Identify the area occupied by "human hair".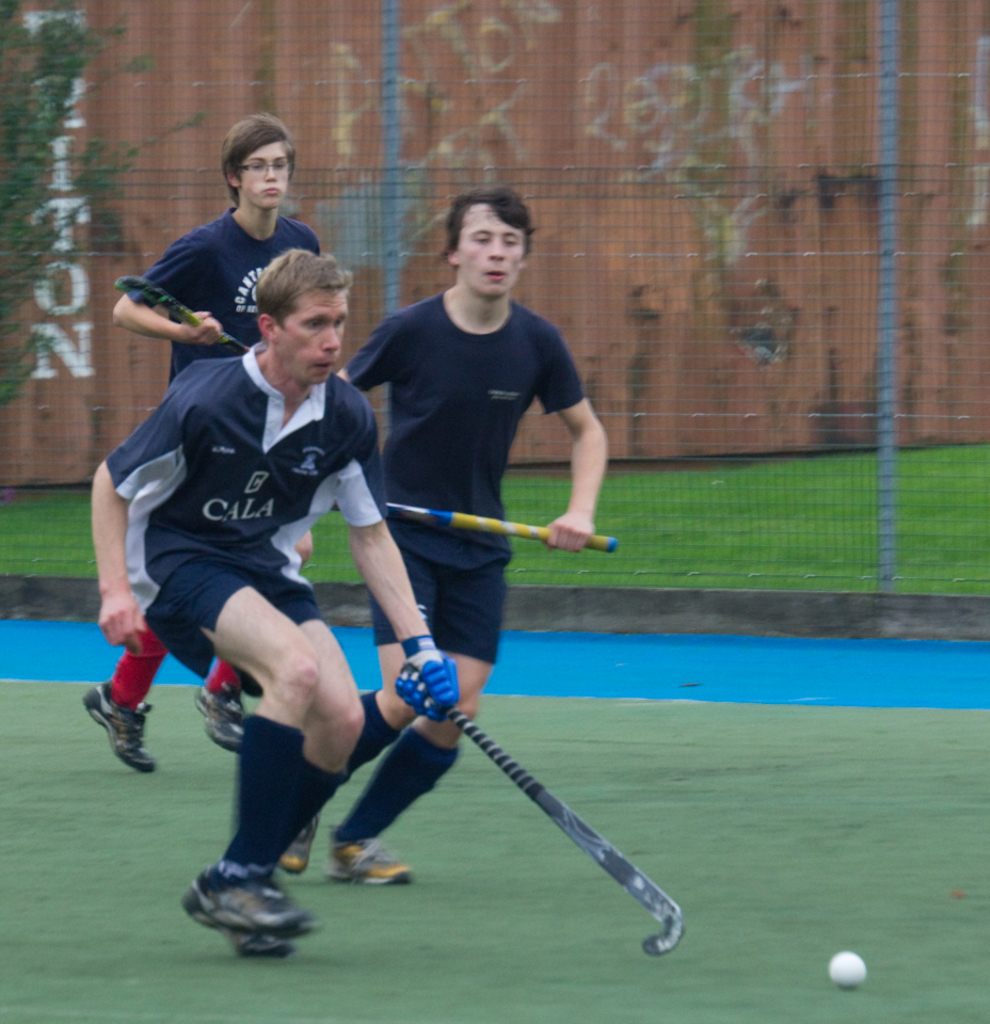
Area: x1=222, y1=110, x2=296, y2=201.
